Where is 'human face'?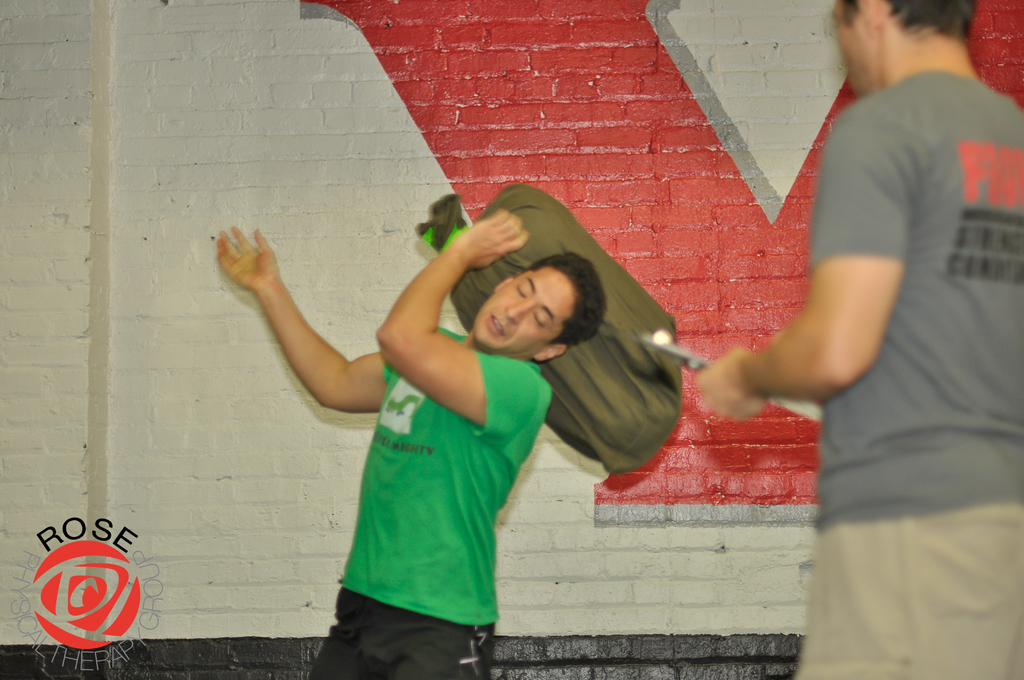
select_region(470, 265, 577, 355).
